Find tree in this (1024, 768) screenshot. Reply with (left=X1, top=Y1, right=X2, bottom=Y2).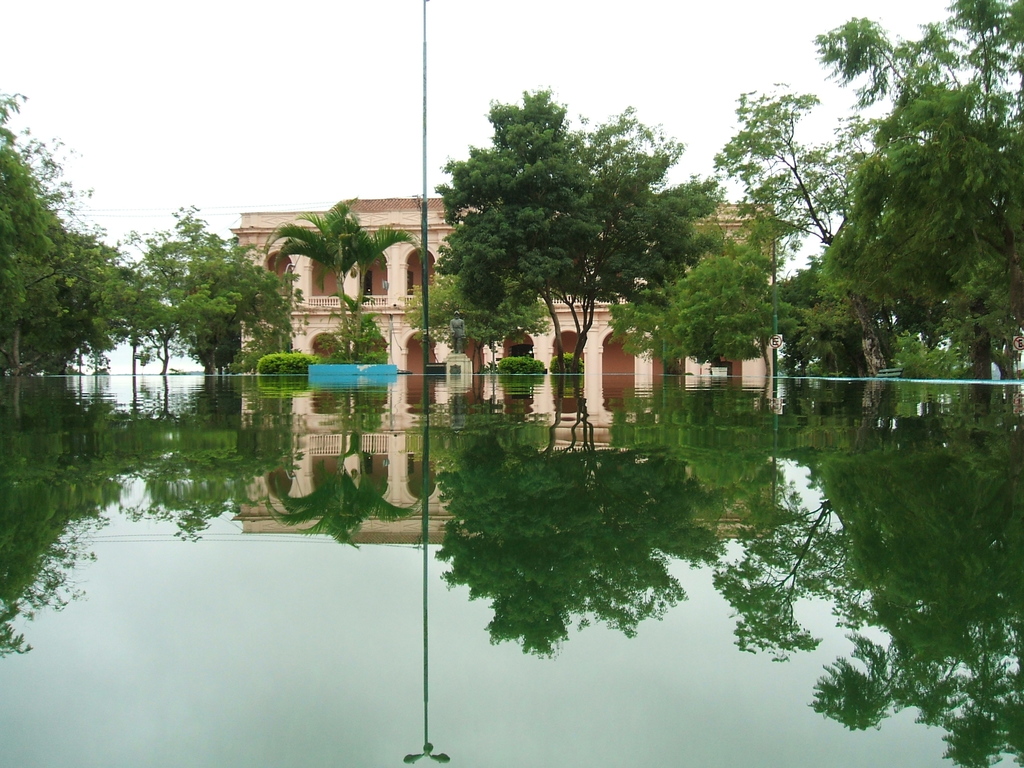
(left=263, top=196, right=422, bottom=360).
